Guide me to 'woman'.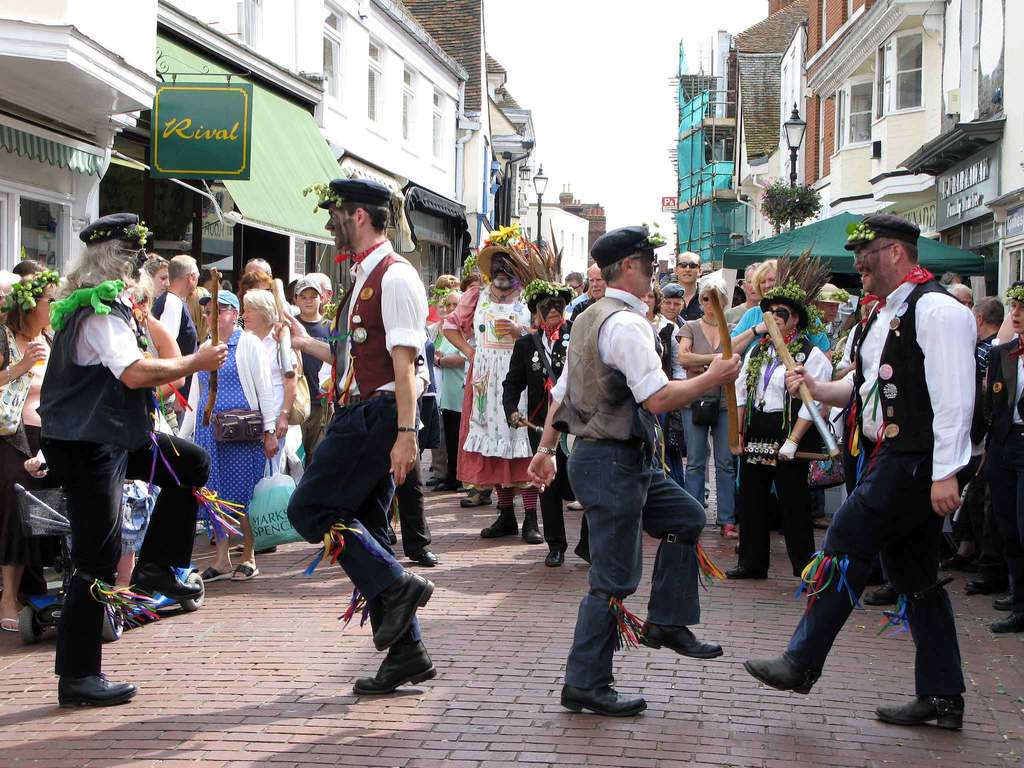
Guidance: [144,253,166,298].
